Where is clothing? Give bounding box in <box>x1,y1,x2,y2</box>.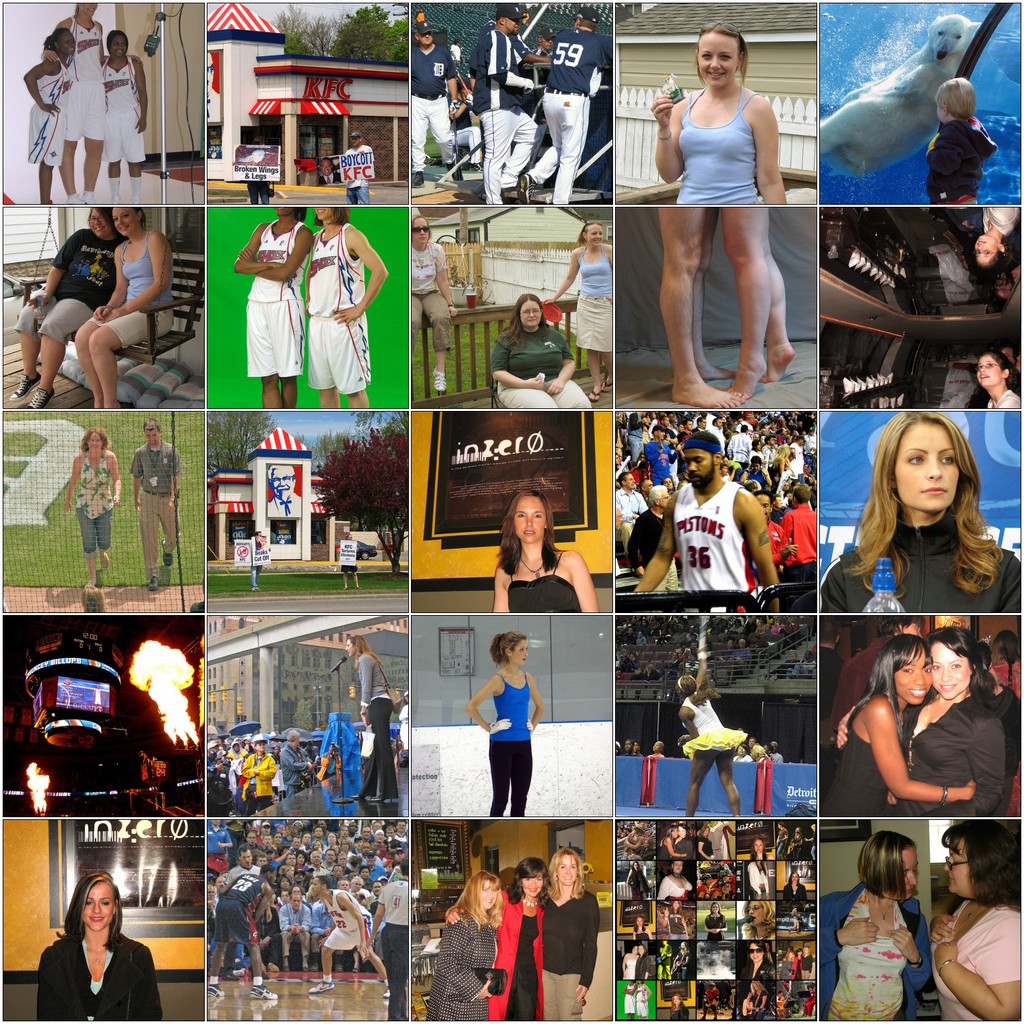
<box>798,987,815,1019</box>.
